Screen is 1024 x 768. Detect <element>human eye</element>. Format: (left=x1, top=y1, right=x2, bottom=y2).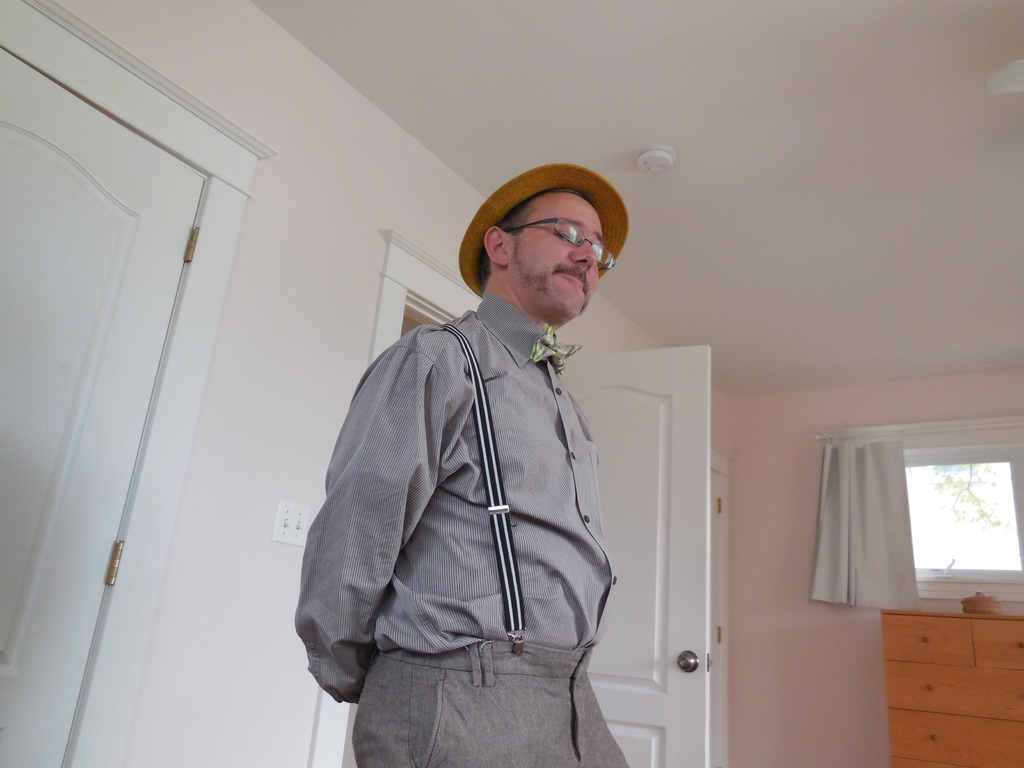
(left=550, top=223, right=581, bottom=248).
